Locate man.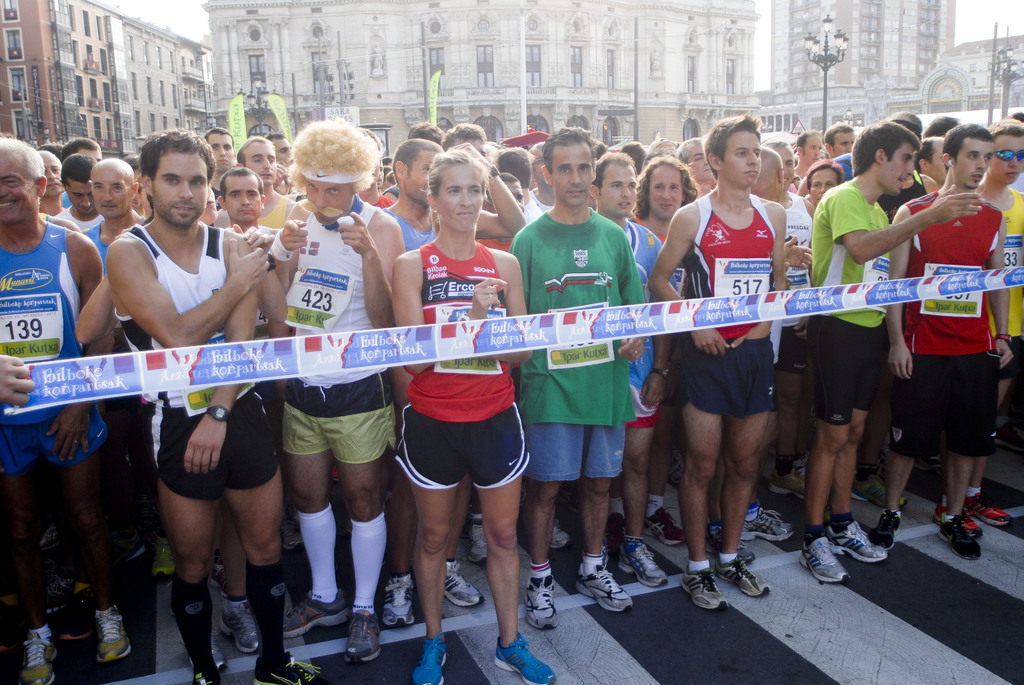
Bounding box: <bbox>0, 138, 134, 684</bbox>.
